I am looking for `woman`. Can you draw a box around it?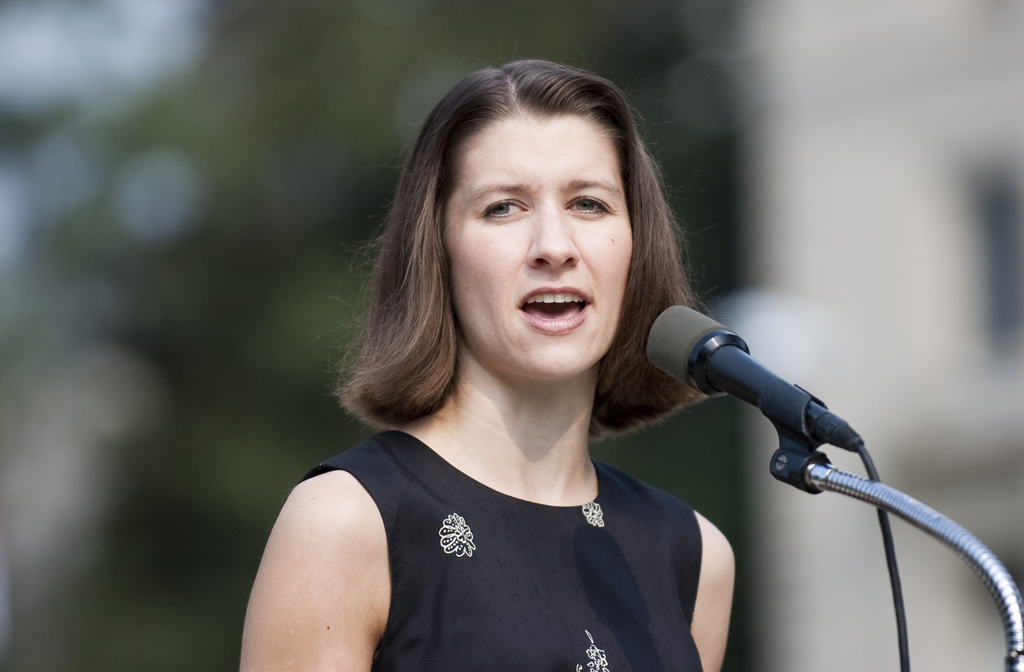
Sure, the bounding box is 233,153,775,666.
